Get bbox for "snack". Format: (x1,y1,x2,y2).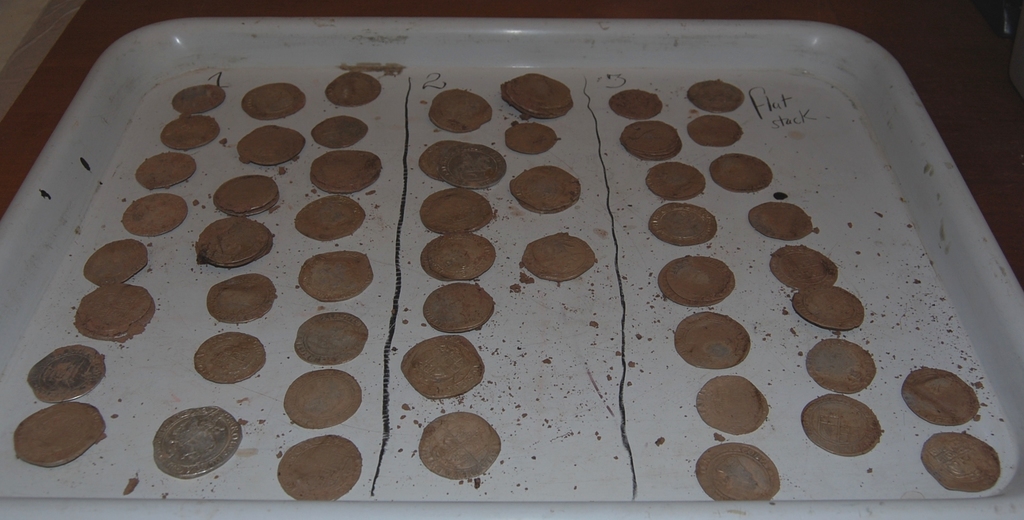
(170,81,228,116).
